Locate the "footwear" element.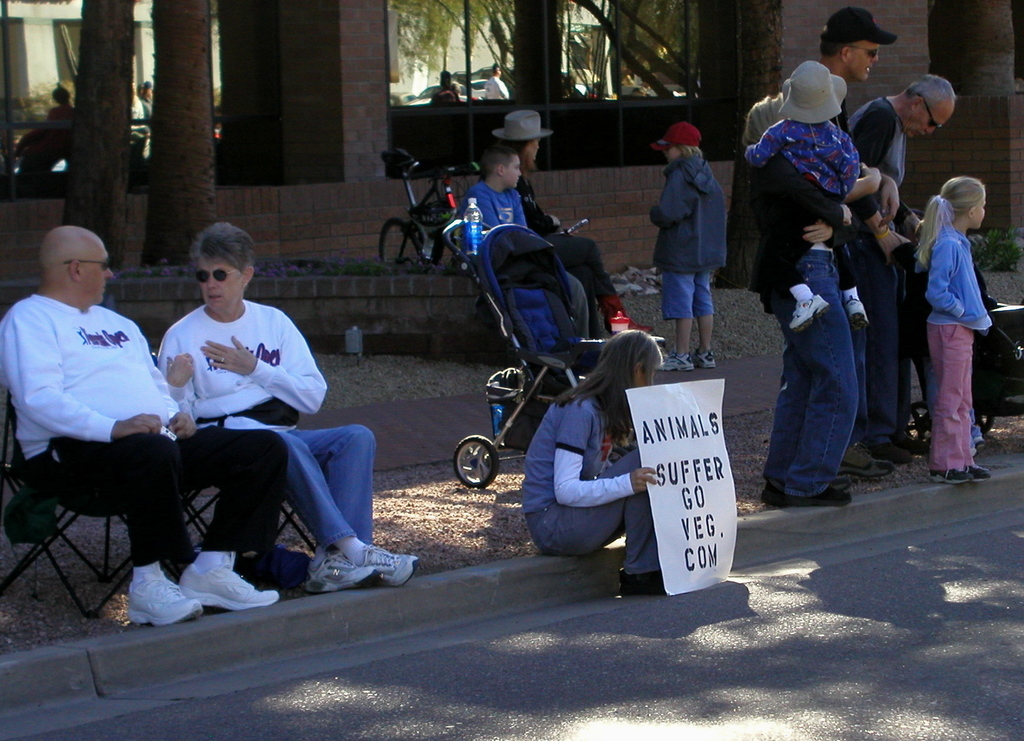
Element bbox: [657, 349, 695, 369].
